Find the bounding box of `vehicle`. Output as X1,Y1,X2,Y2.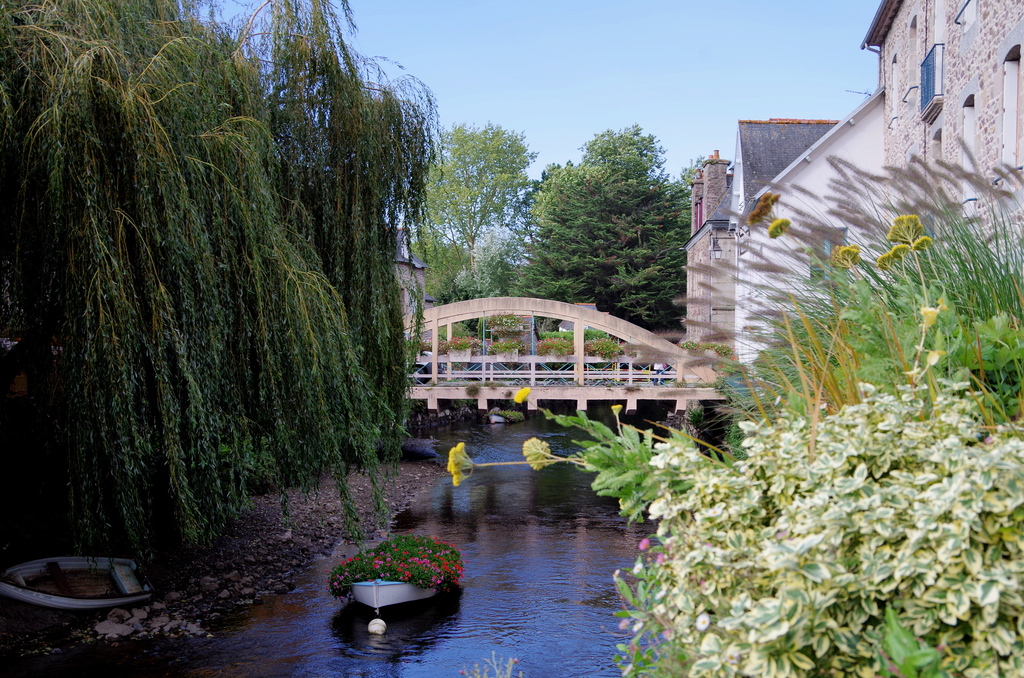
351,579,436,614.
